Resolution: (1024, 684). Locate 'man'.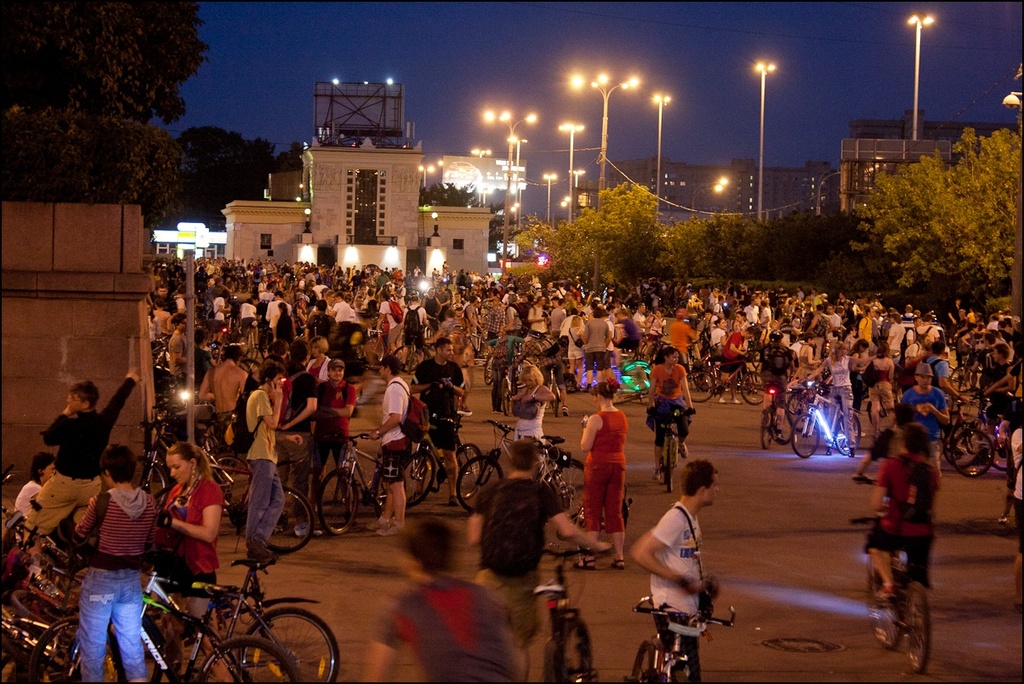
Rect(751, 299, 771, 336).
